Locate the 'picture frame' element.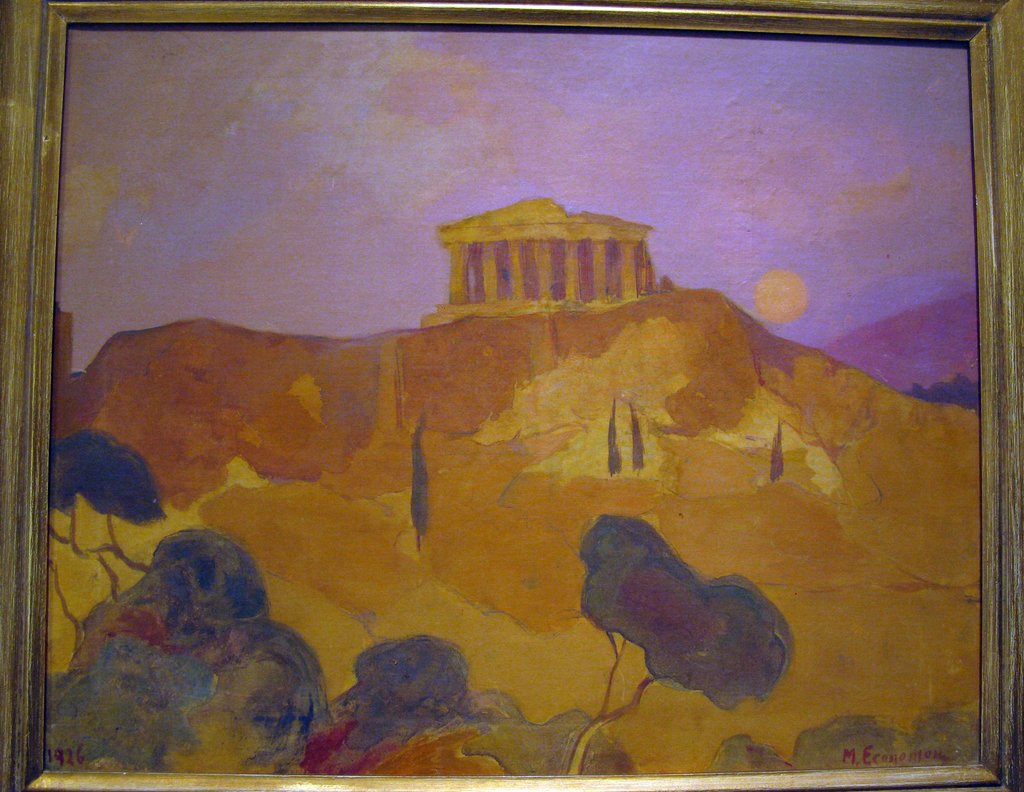
Element bbox: l=0, t=0, r=1023, b=791.
